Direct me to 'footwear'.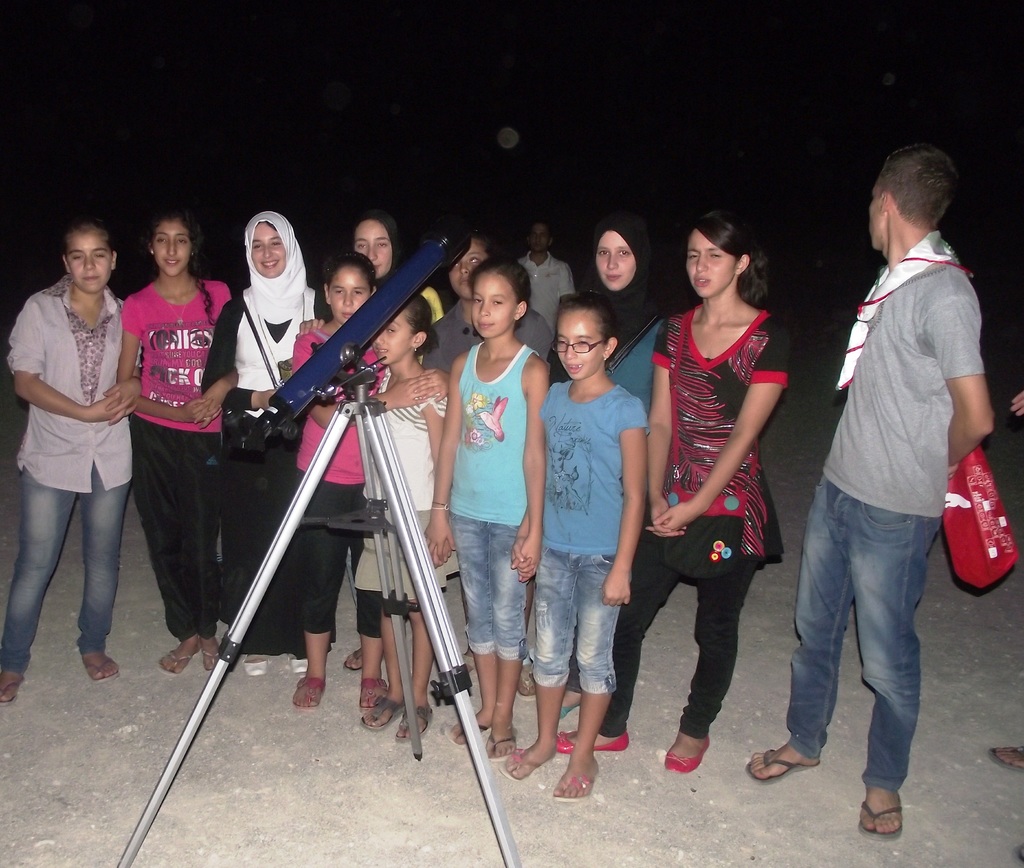
Direction: locate(295, 672, 326, 709).
